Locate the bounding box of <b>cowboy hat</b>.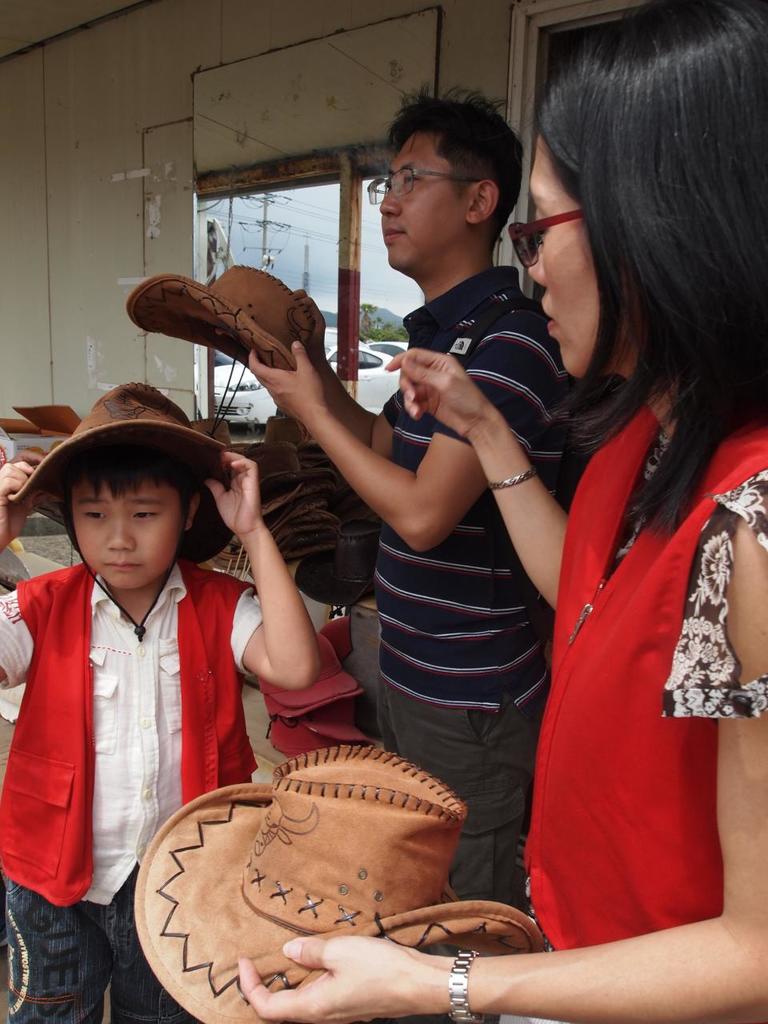
Bounding box: (x1=0, y1=366, x2=283, y2=576).
